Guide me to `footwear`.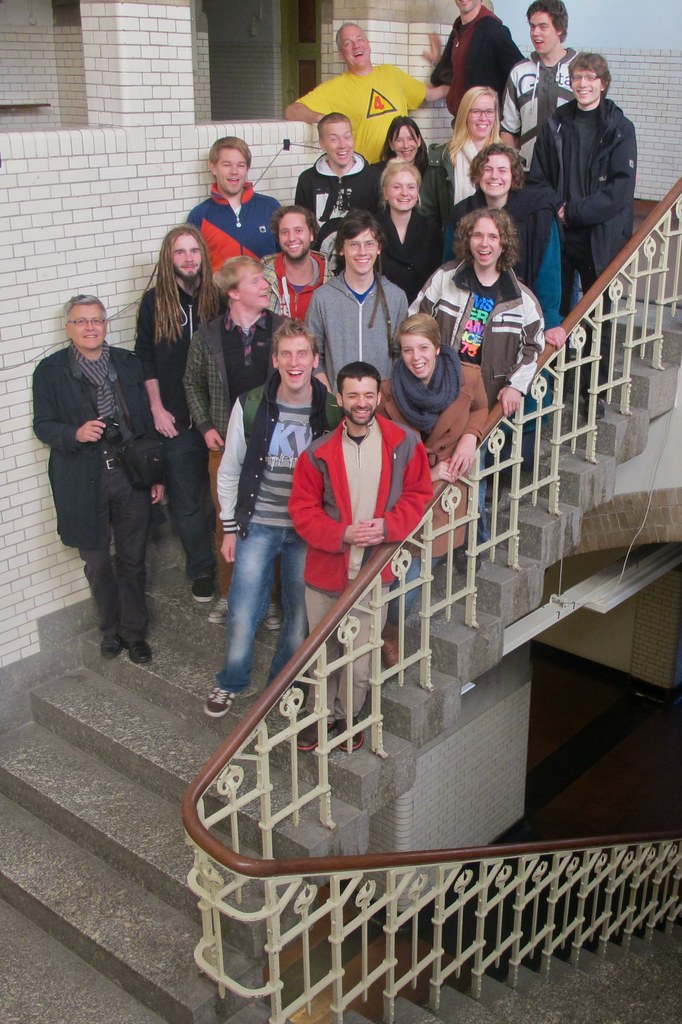
Guidance: box(452, 538, 482, 576).
